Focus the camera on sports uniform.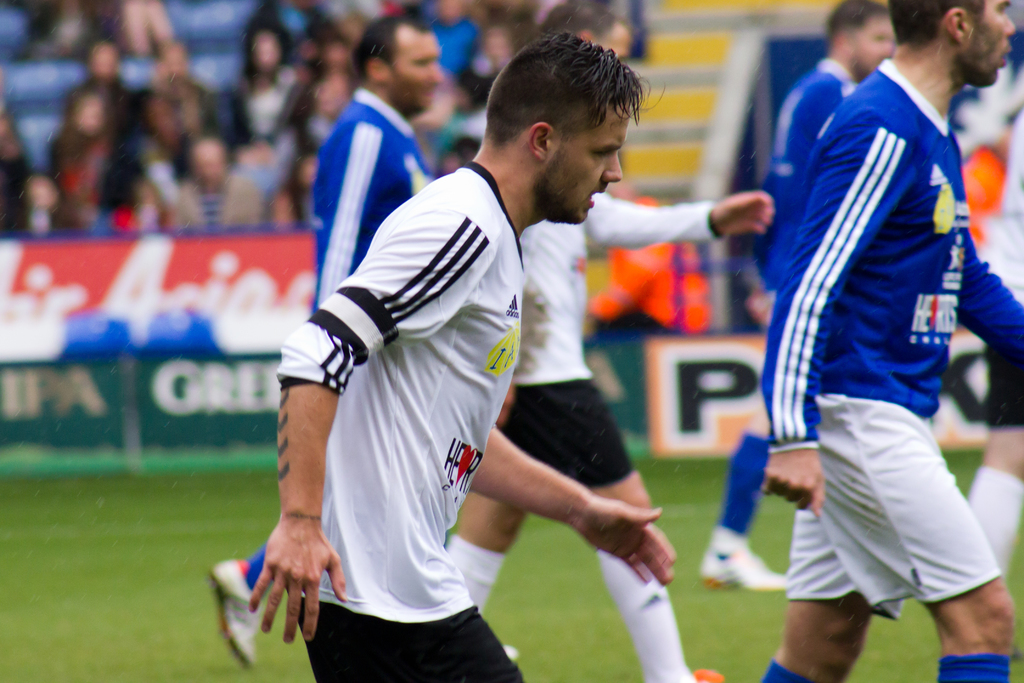
Focus region: [left=263, top=87, right=563, bottom=682].
